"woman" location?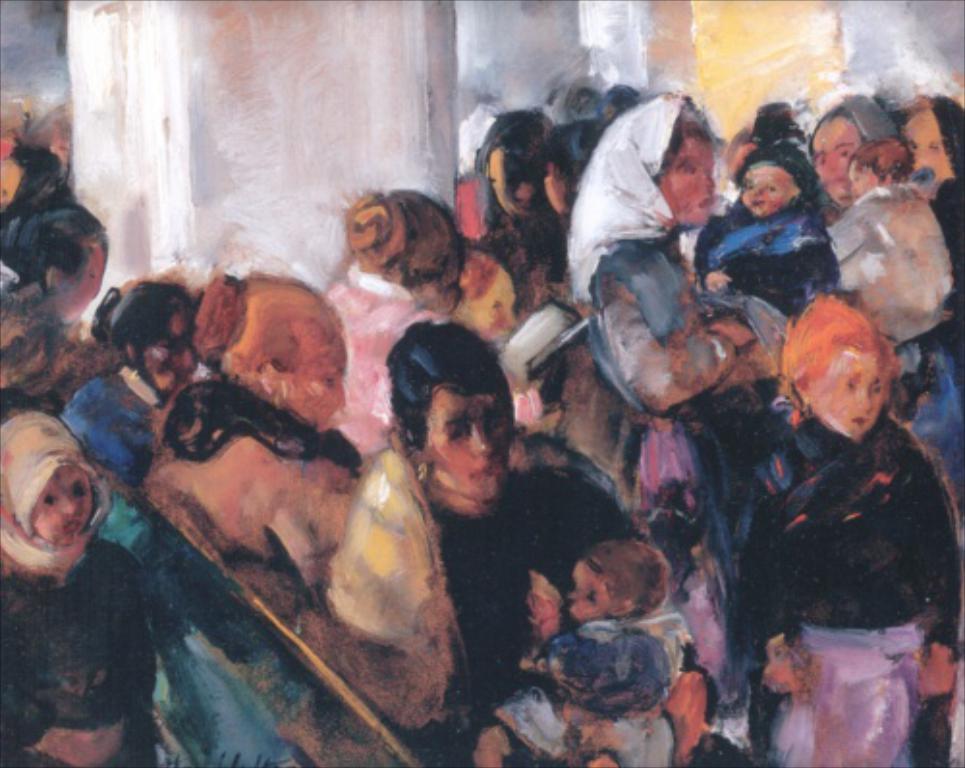
bbox(755, 299, 959, 766)
